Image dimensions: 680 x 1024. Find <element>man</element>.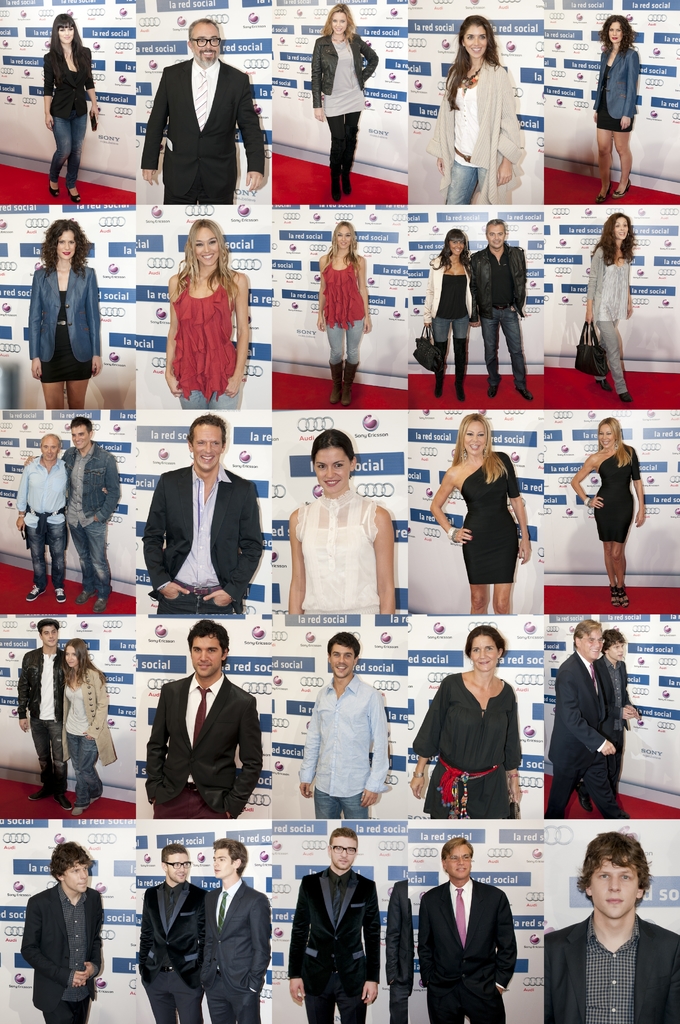
x1=16 y1=431 x2=110 y2=603.
